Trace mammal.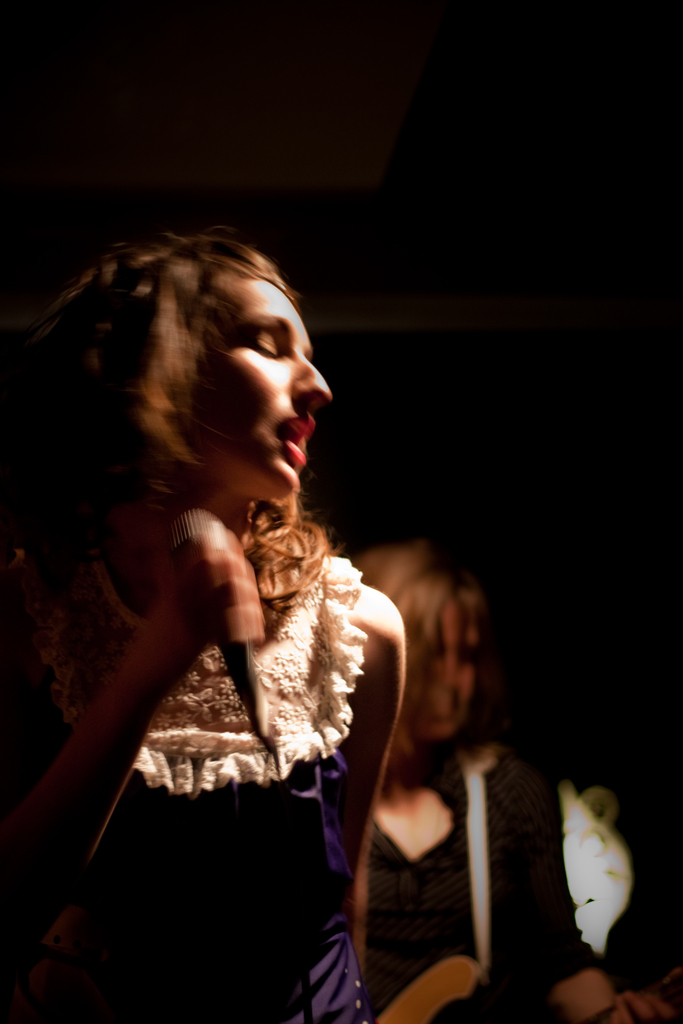
Traced to <box>5,216,420,866</box>.
